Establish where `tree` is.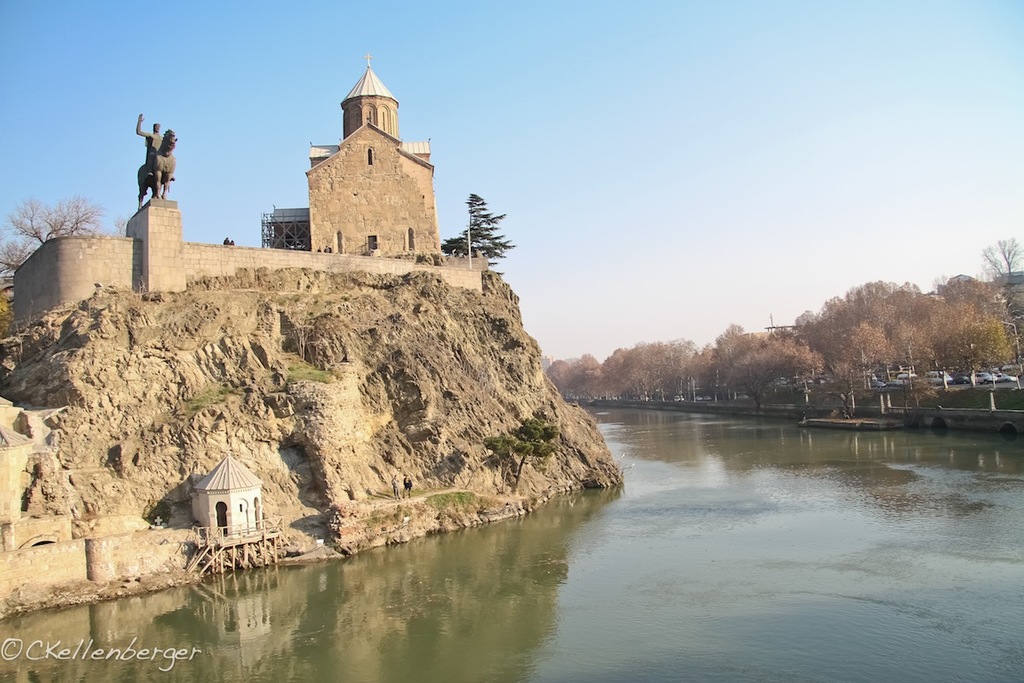
Established at 867 277 902 388.
